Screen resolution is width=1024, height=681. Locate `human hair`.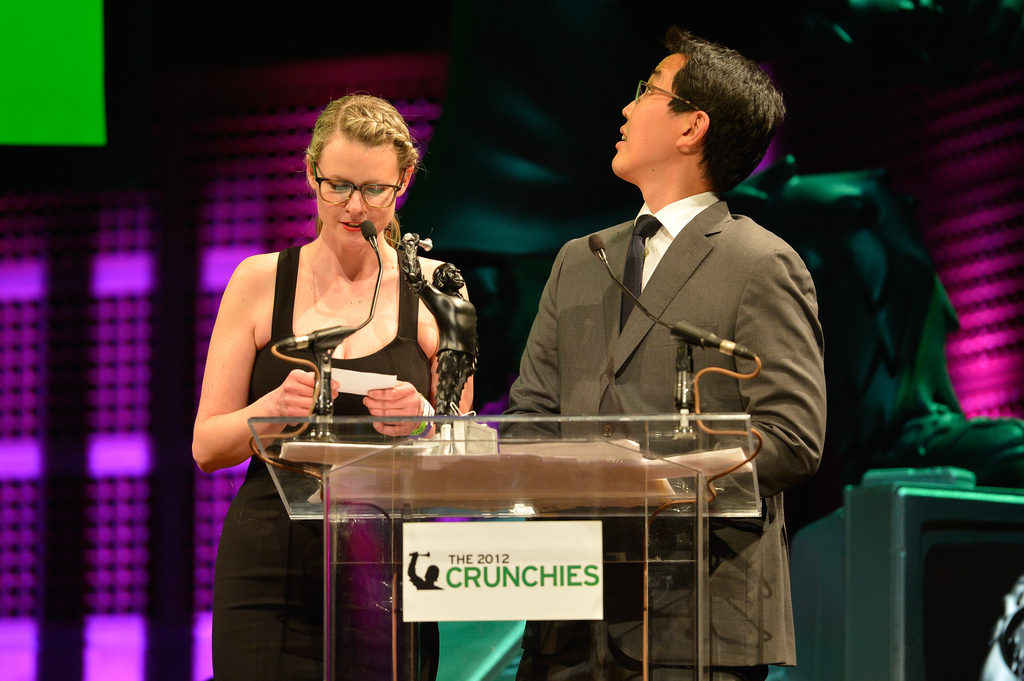
box=[299, 89, 414, 245].
